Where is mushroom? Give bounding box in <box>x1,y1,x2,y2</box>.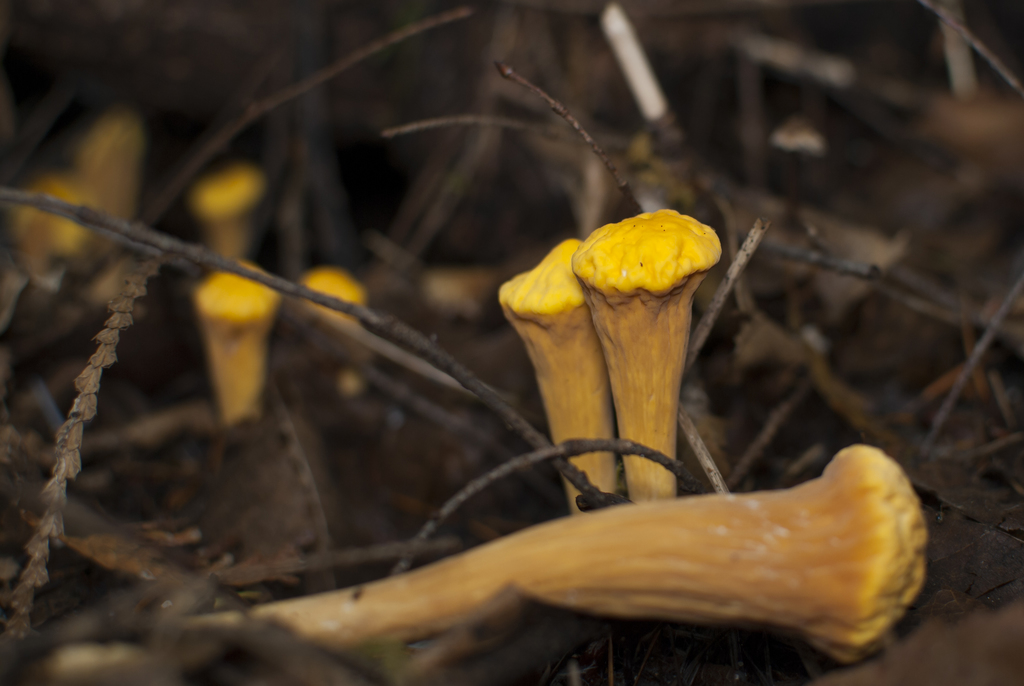
<box>294,272,367,391</box>.
